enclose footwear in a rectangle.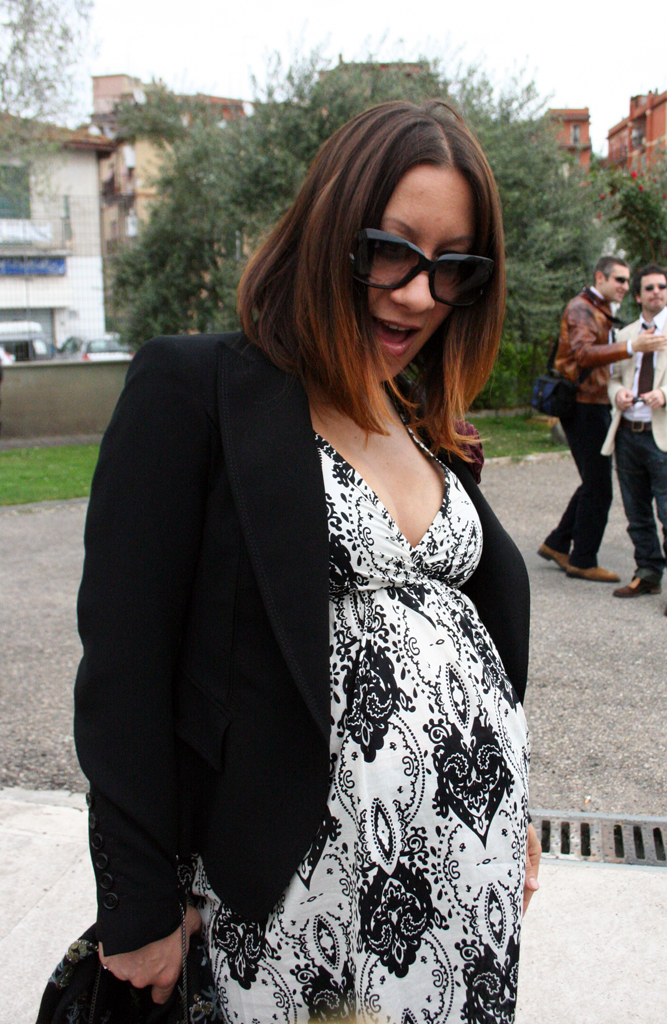
select_region(569, 565, 619, 583).
